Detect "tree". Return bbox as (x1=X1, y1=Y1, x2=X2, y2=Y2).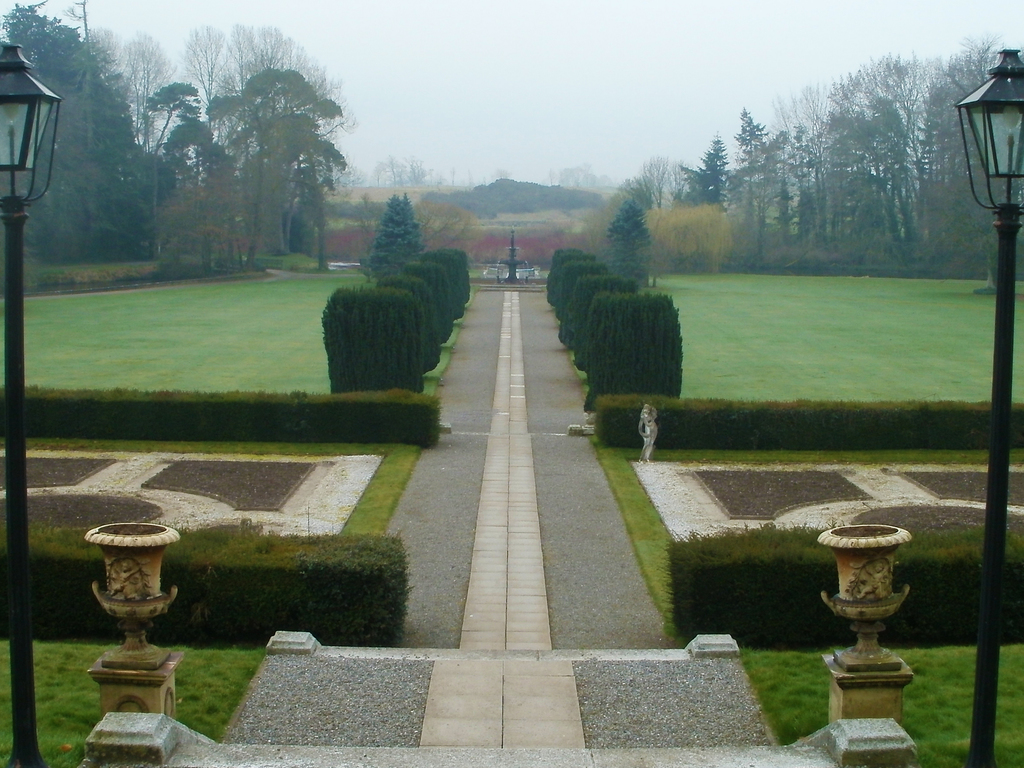
(x1=689, y1=197, x2=739, y2=275).
